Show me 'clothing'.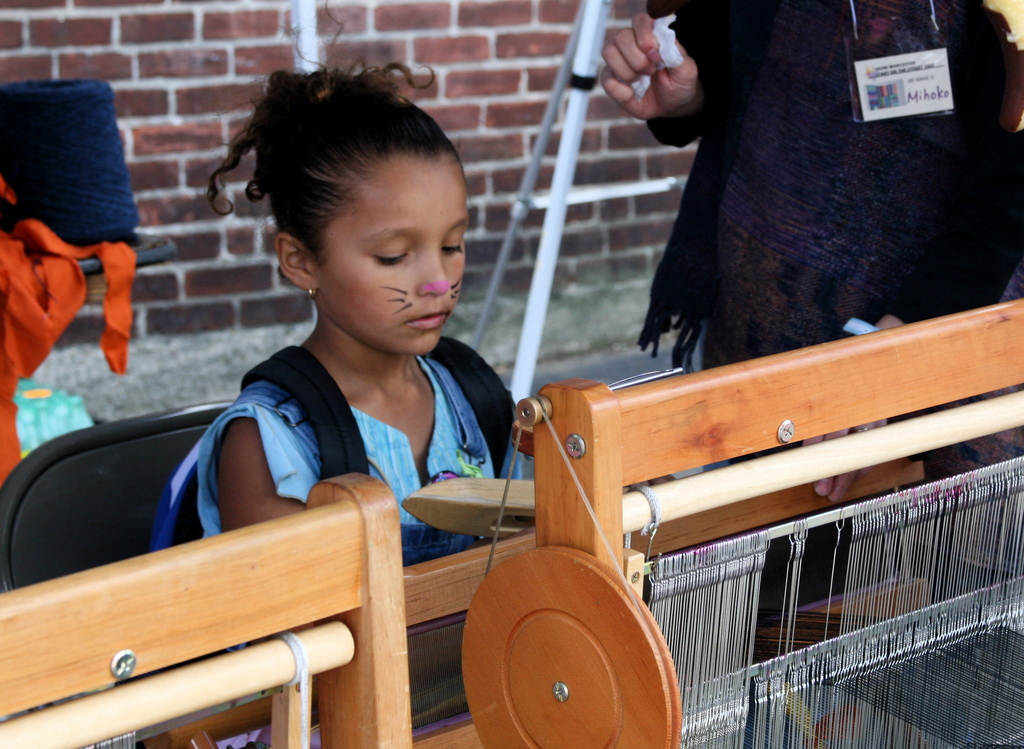
'clothing' is here: region(653, 0, 1002, 344).
